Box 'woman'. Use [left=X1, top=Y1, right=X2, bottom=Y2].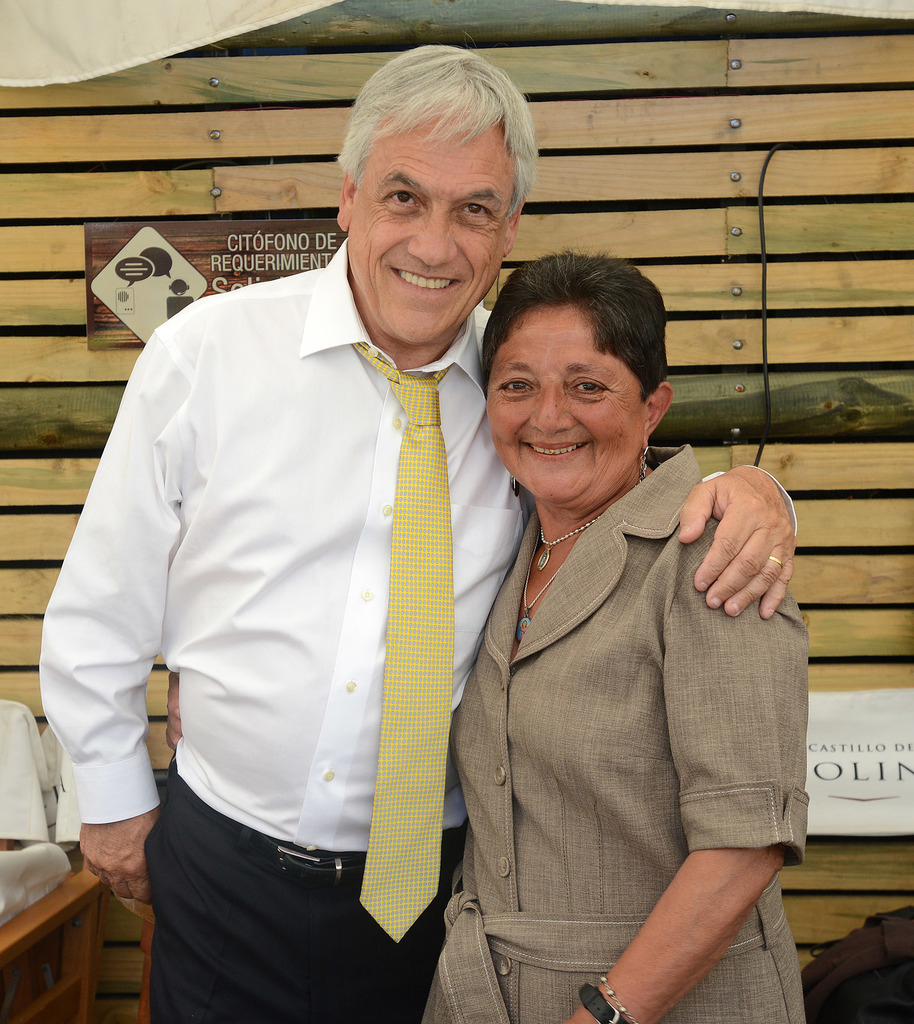
[left=426, top=260, right=801, bottom=1023].
